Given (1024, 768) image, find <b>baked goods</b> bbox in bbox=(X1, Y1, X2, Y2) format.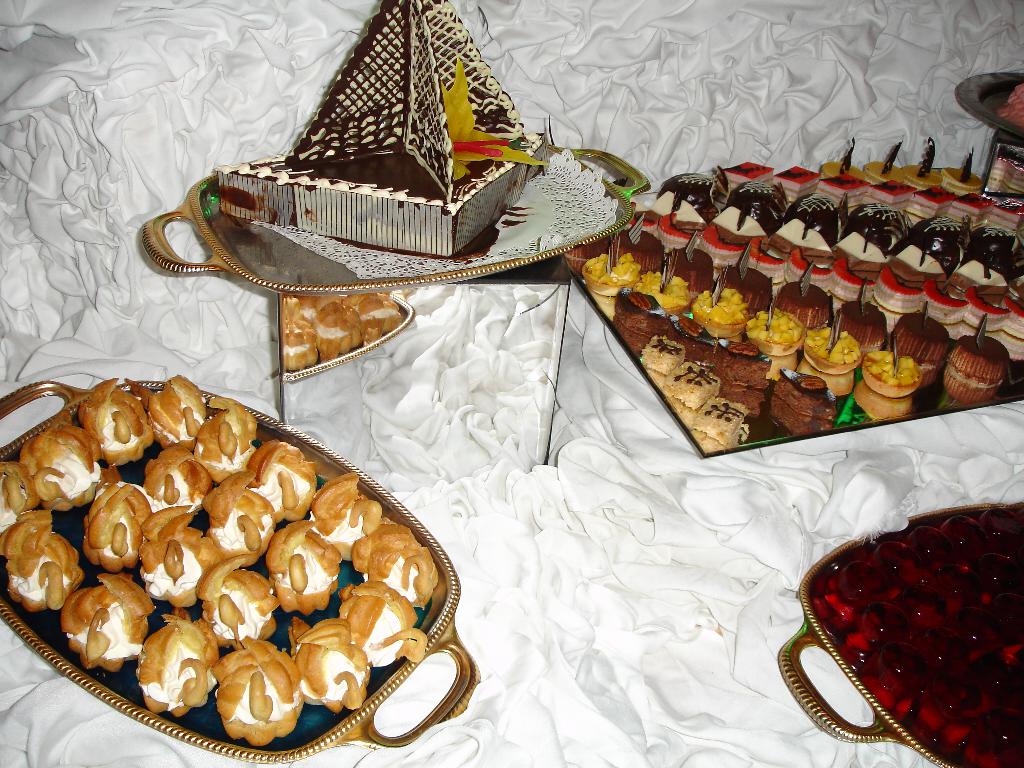
bbox=(616, 225, 663, 278).
